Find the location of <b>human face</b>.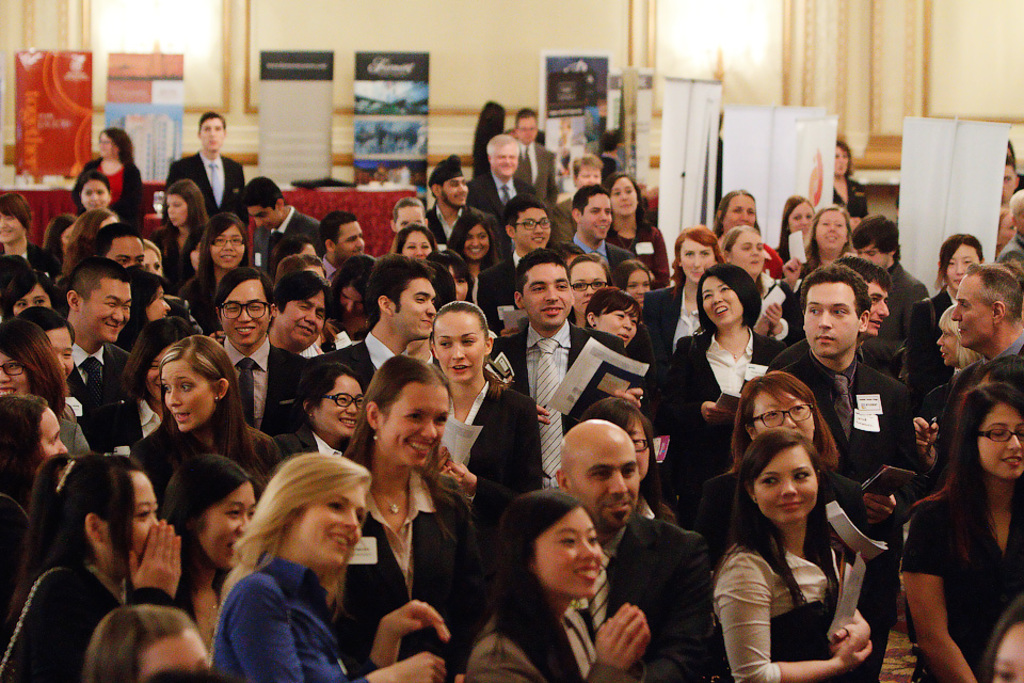
Location: x1=837, y1=146, x2=848, y2=176.
